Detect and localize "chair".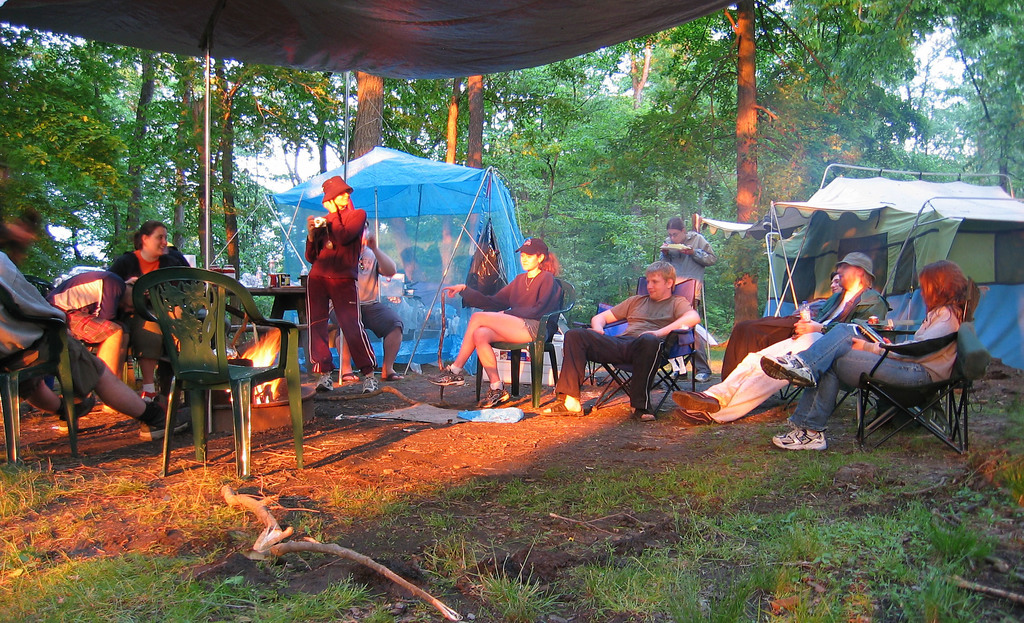
Localized at rect(582, 277, 699, 420).
